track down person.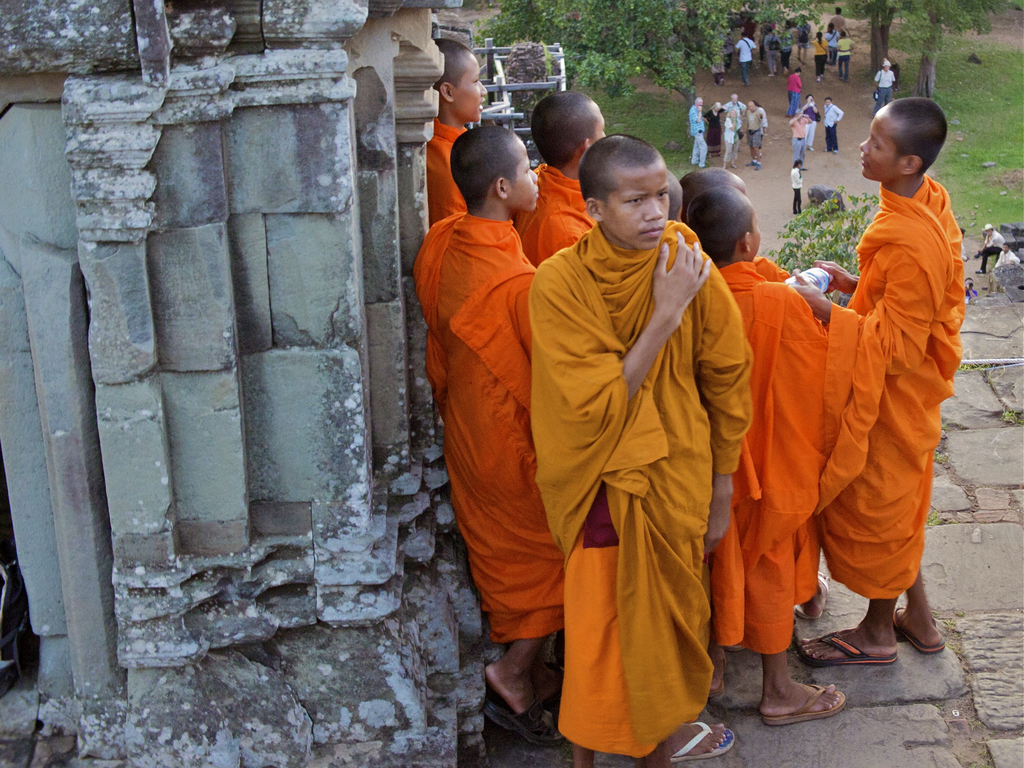
Tracked to 828, 30, 831, 64.
